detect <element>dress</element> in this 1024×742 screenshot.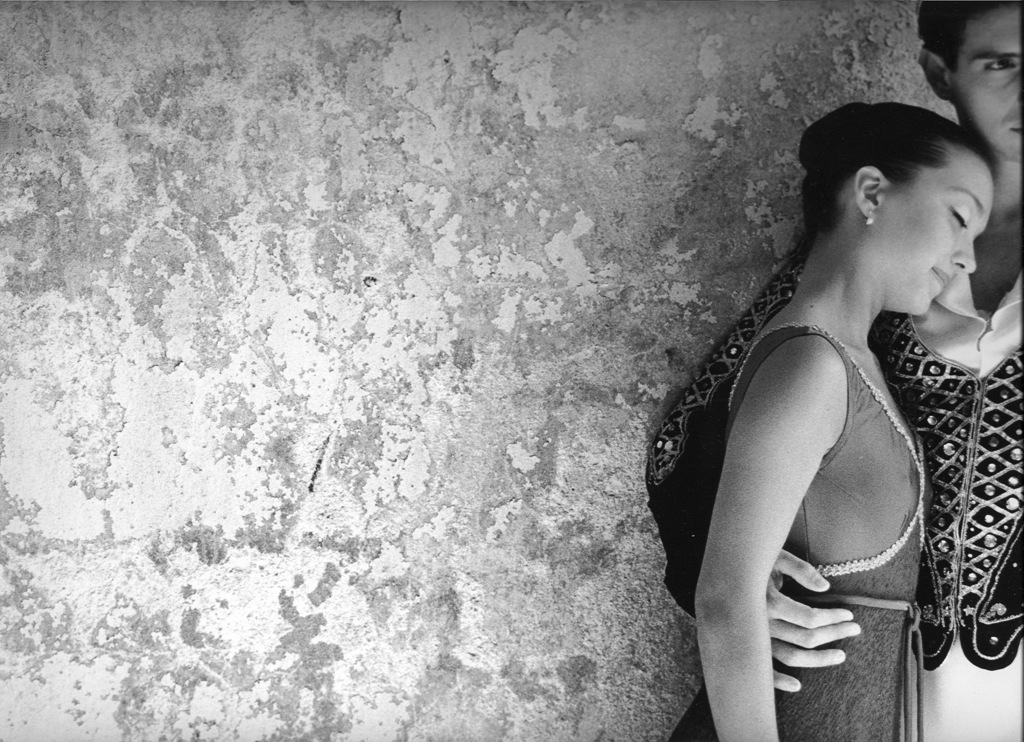
Detection: rect(666, 327, 929, 741).
